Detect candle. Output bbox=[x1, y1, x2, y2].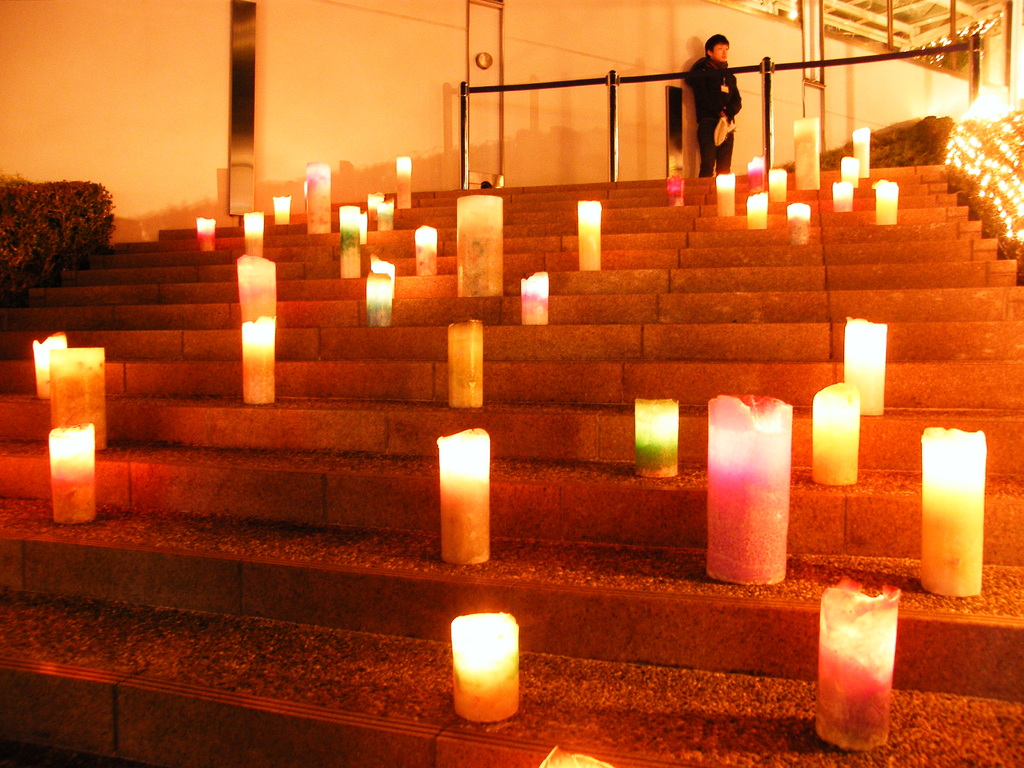
bbox=[242, 316, 274, 408].
